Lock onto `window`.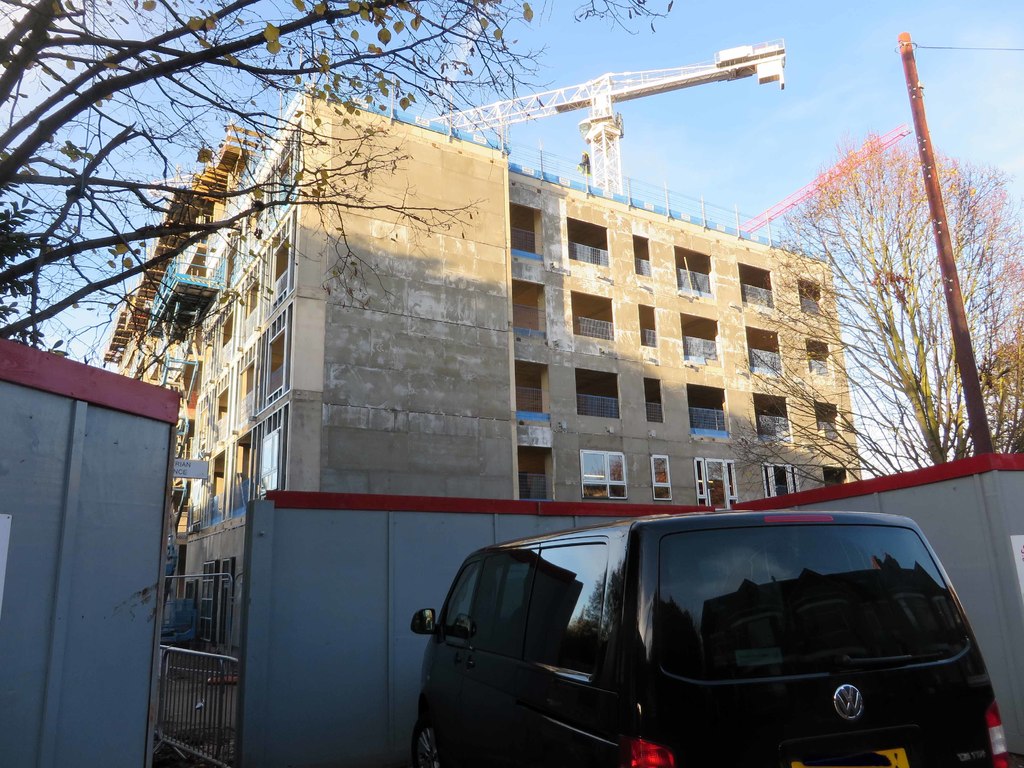
Locked: l=671, t=243, r=710, b=291.
